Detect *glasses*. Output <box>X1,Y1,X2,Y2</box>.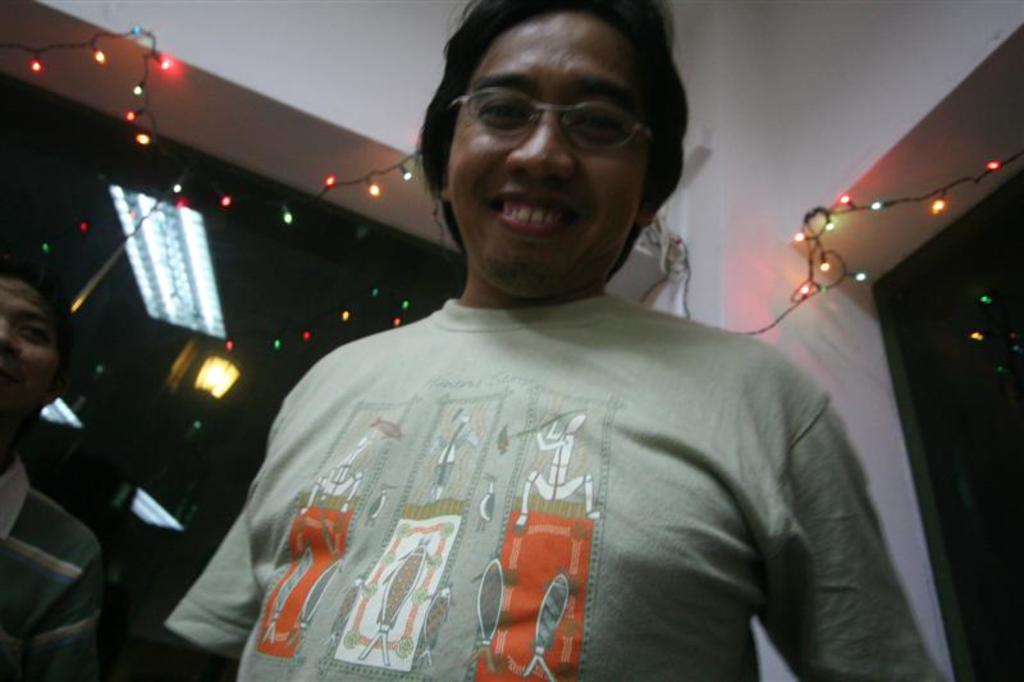
<box>411,70,663,165</box>.
